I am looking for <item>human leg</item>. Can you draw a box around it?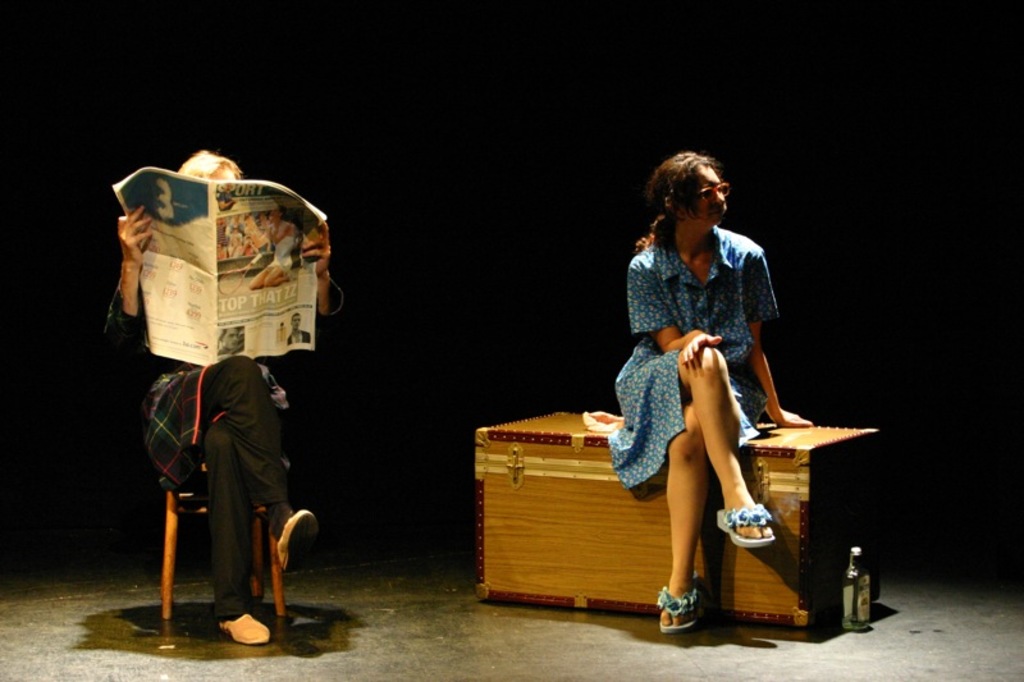
Sure, the bounding box is BBox(193, 360, 321, 577).
